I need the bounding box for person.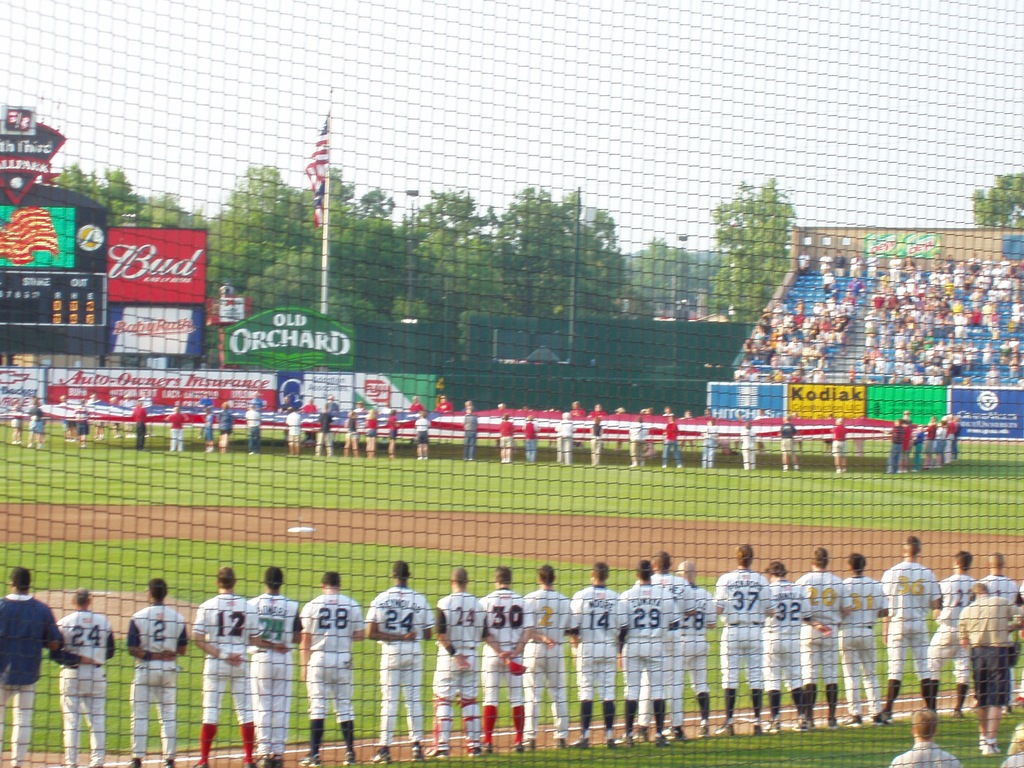
Here it is: bbox=(890, 712, 961, 767).
